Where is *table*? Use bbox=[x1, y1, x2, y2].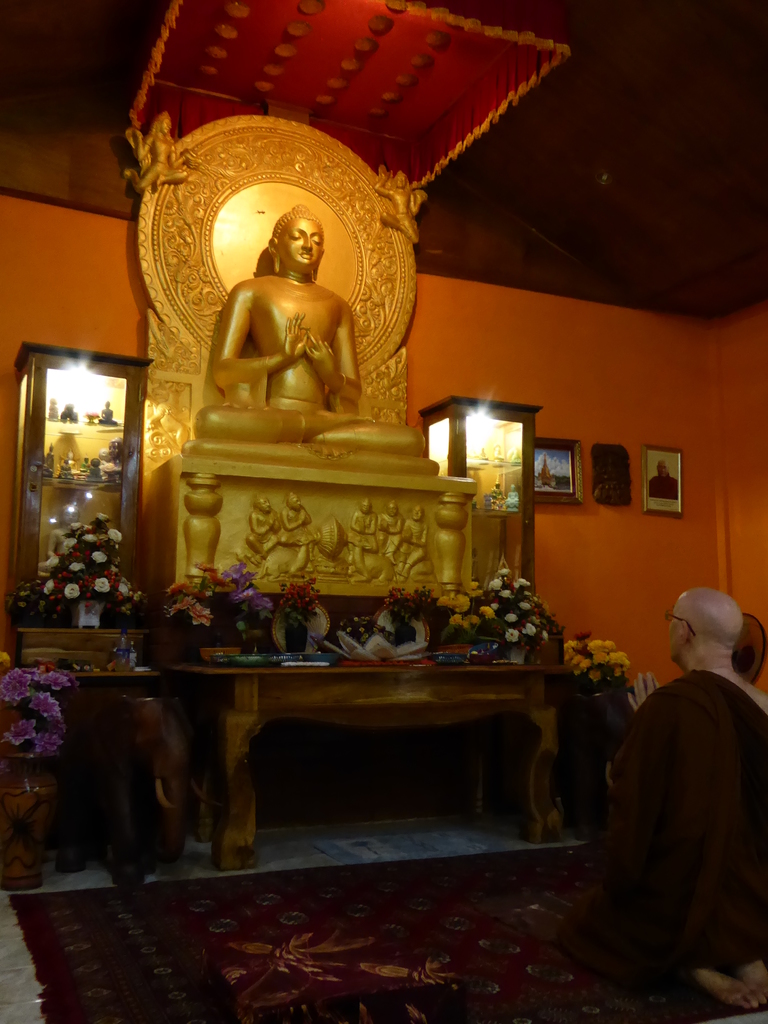
bbox=[148, 640, 601, 869].
